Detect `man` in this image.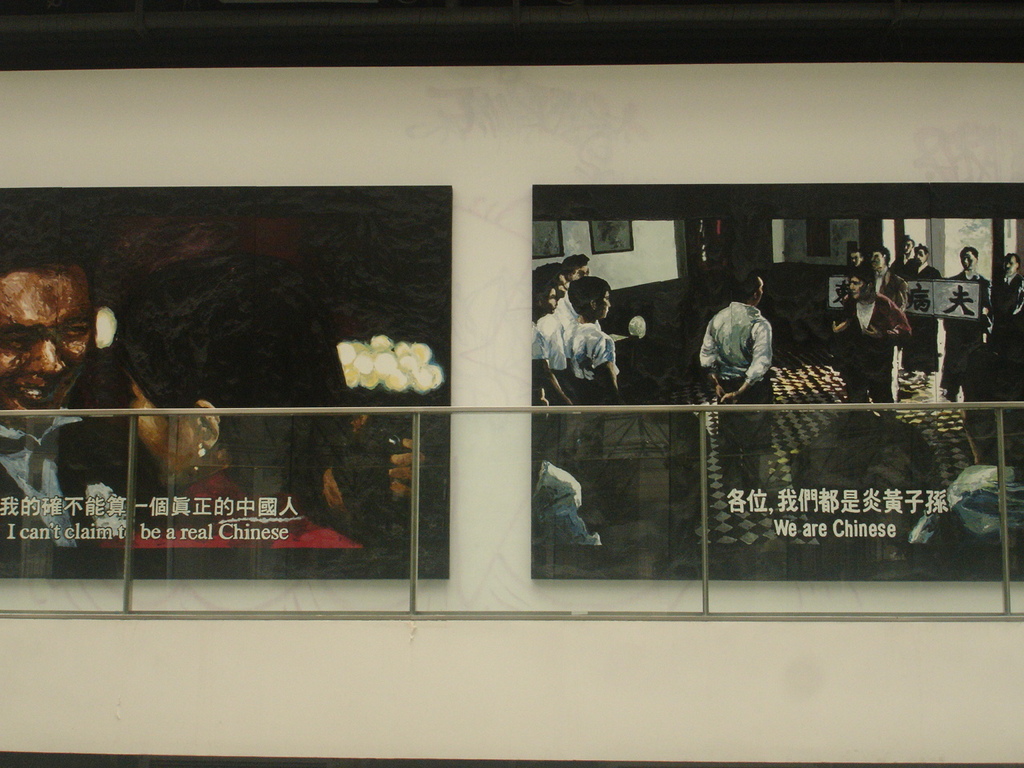
Detection: 850, 242, 864, 266.
